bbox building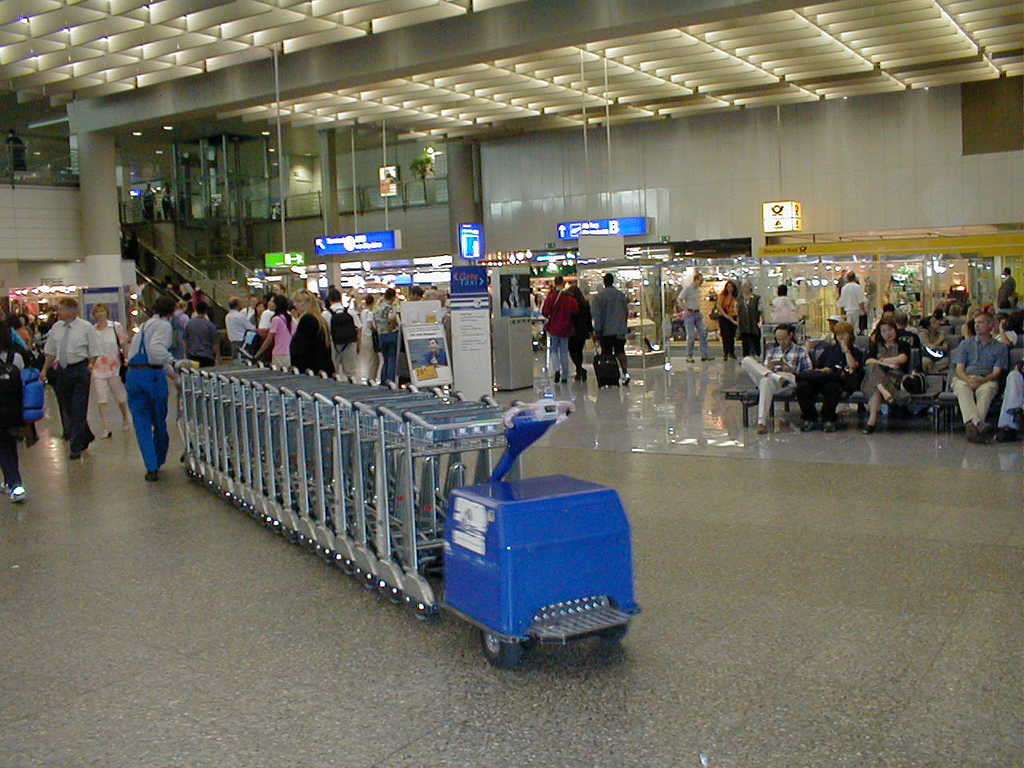
detection(0, 0, 1023, 767)
